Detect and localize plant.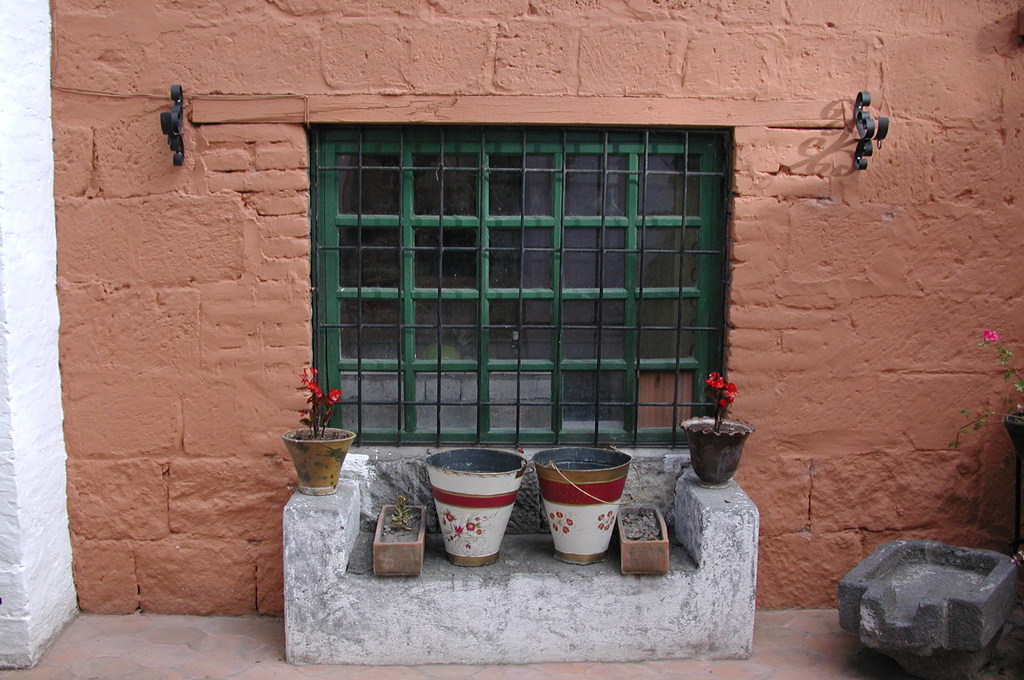
Localized at [left=950, top=324, right=1023, bottom=446].
